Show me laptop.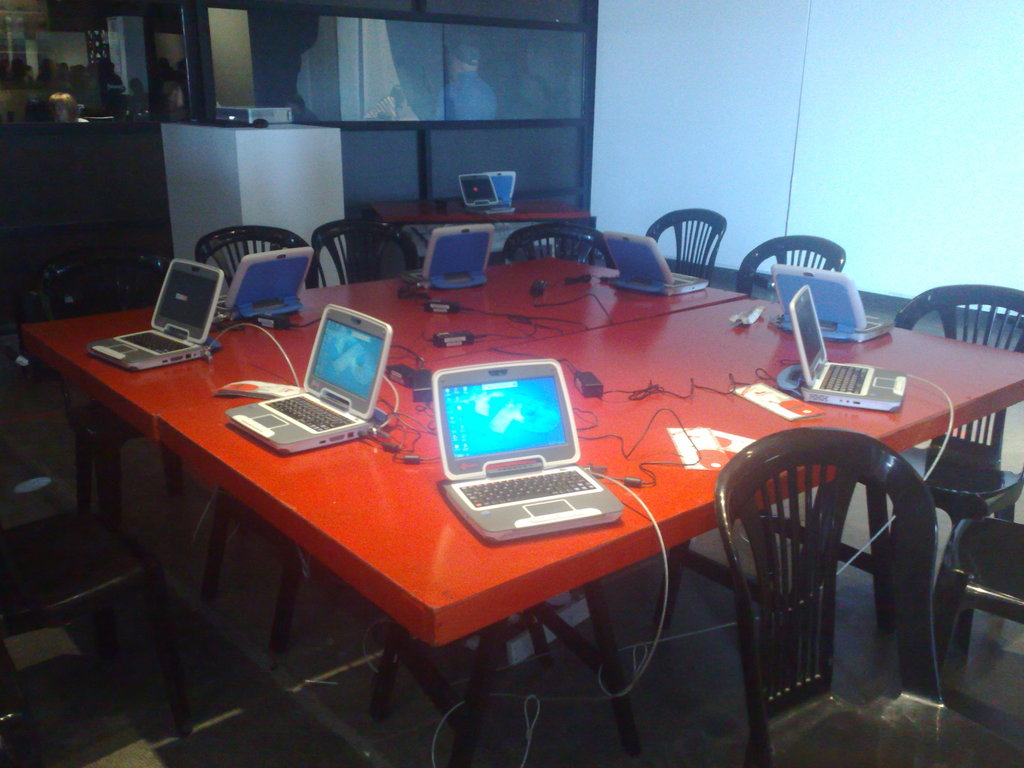
laptop is here: 225, 304, 393, 454.
